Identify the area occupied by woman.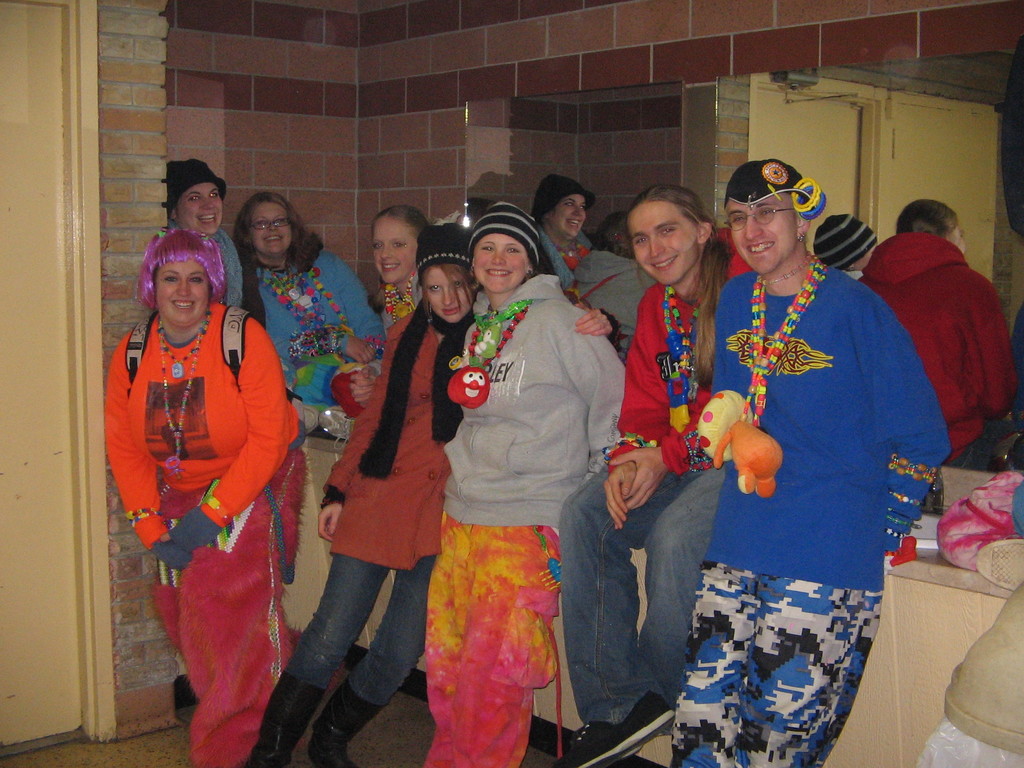
Area: left=246, top=220, right=611, bottom=767.
